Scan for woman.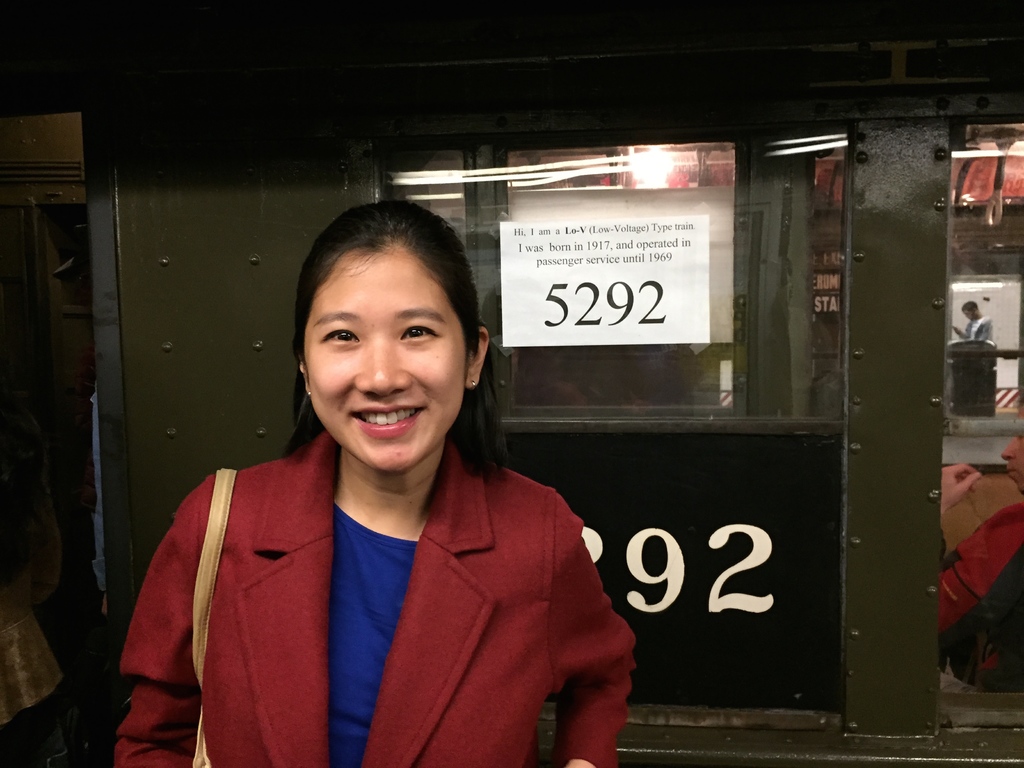
Scan result: left=100, top=198, right=649, bottom=767.
